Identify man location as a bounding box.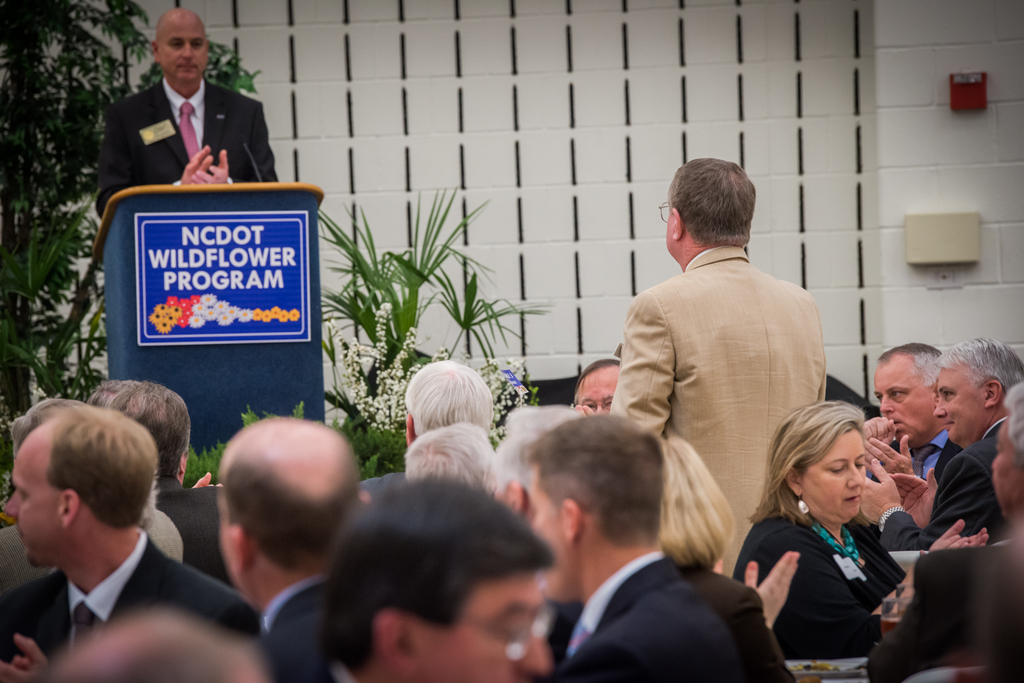
<region>211, 419, 362, 682</region>.
